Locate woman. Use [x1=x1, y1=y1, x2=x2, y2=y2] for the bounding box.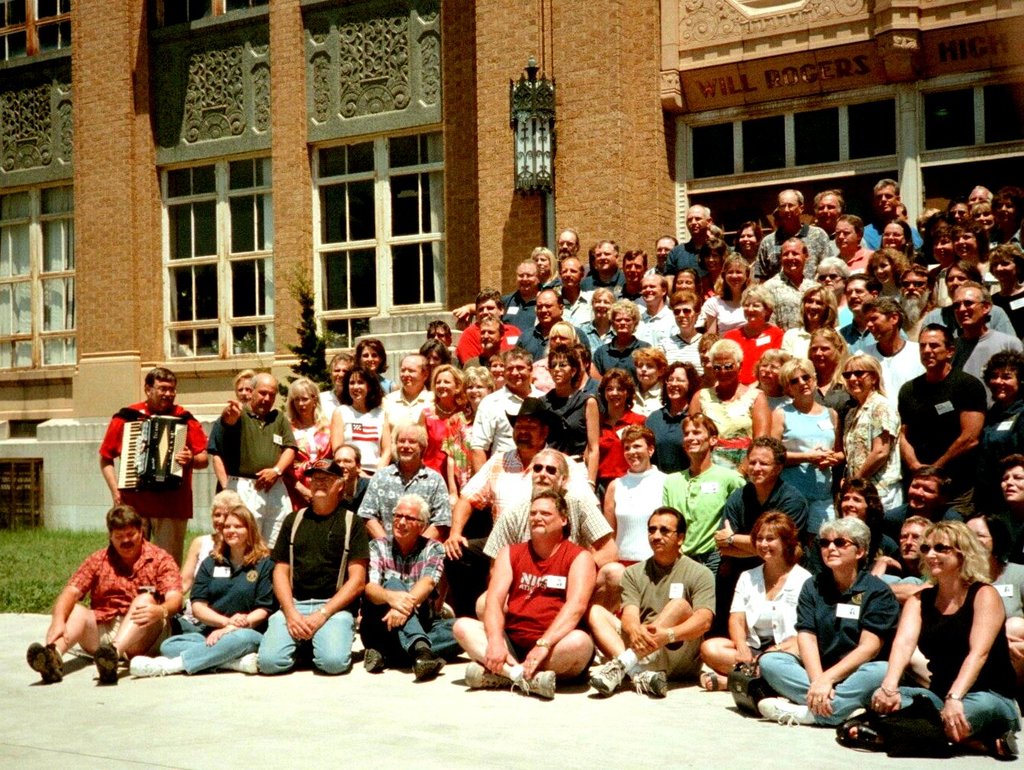
[x1=696, y1=522, x2=814, y2=683].
